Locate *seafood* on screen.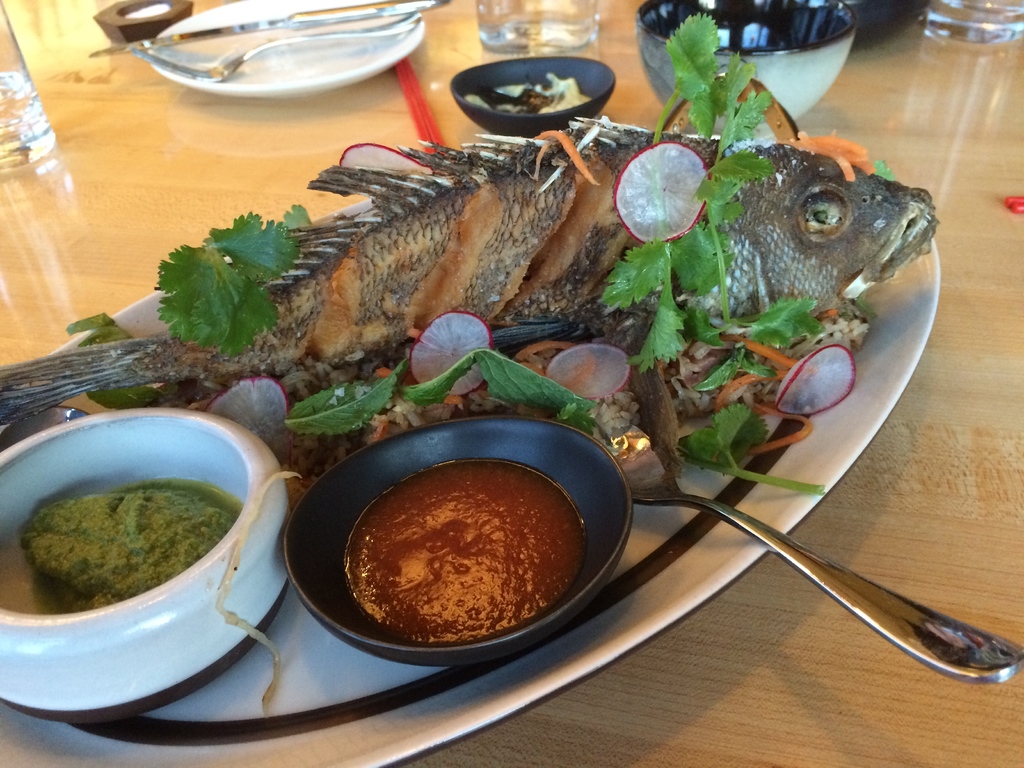
On screen at bbox=(0, 117, 941, 476).
